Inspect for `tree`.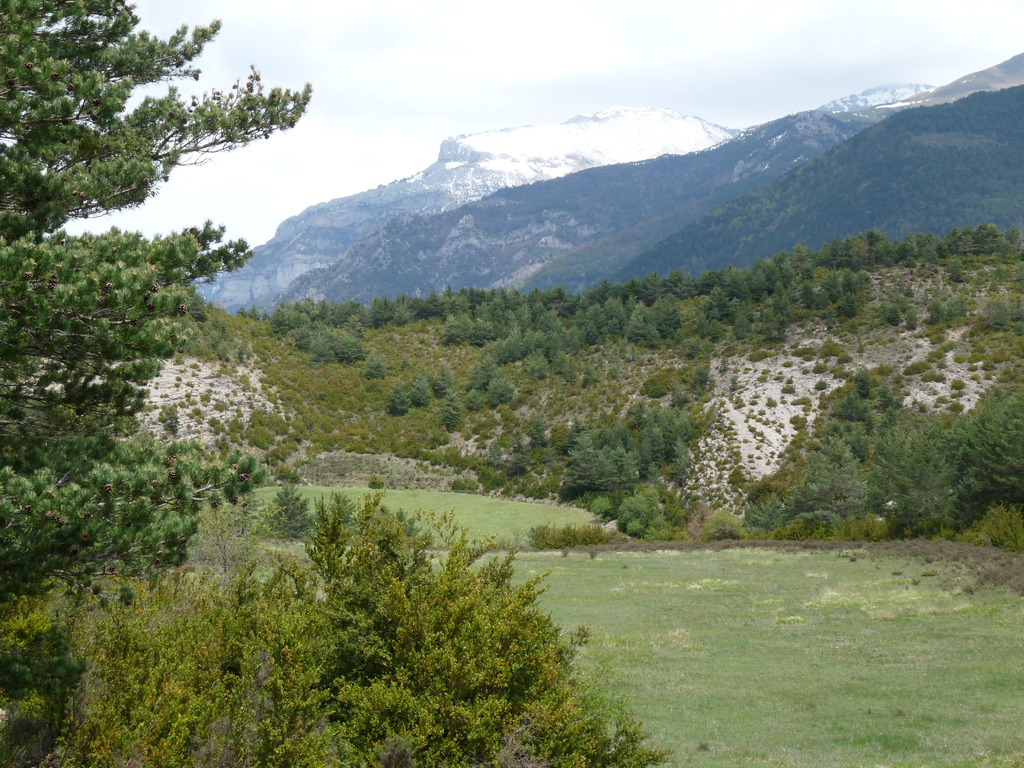
Inspection: <bbox>465, 388, 483, 413</bbox>.
